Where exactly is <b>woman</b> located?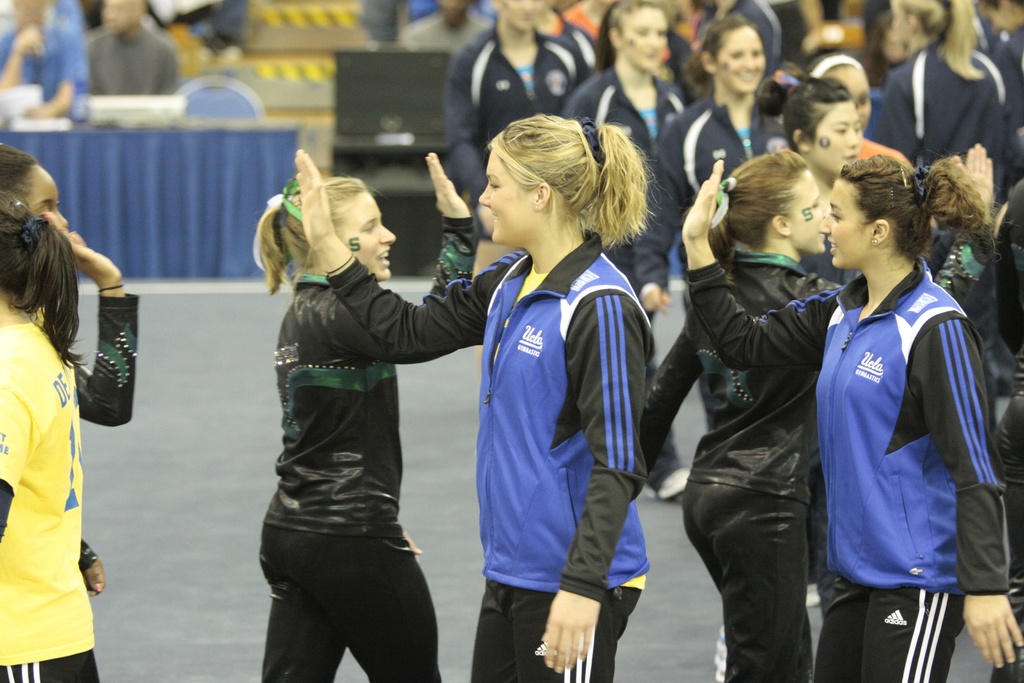
Its bounding box is locate(294, 113, 646, 682).
